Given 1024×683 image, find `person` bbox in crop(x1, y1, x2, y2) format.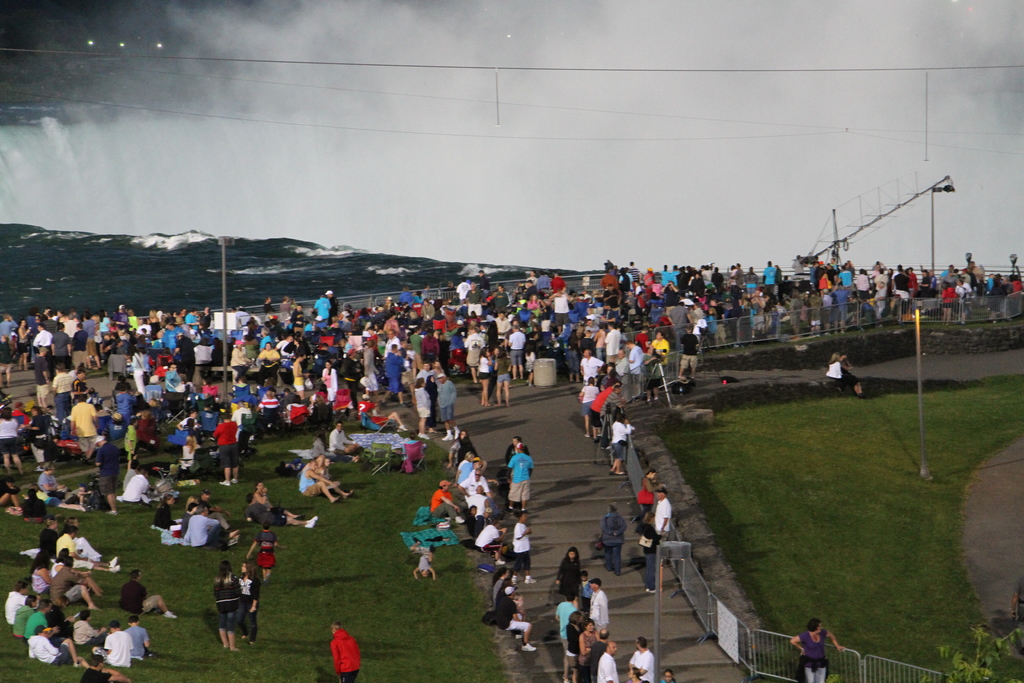
crop(563, 611, 589, 682).
